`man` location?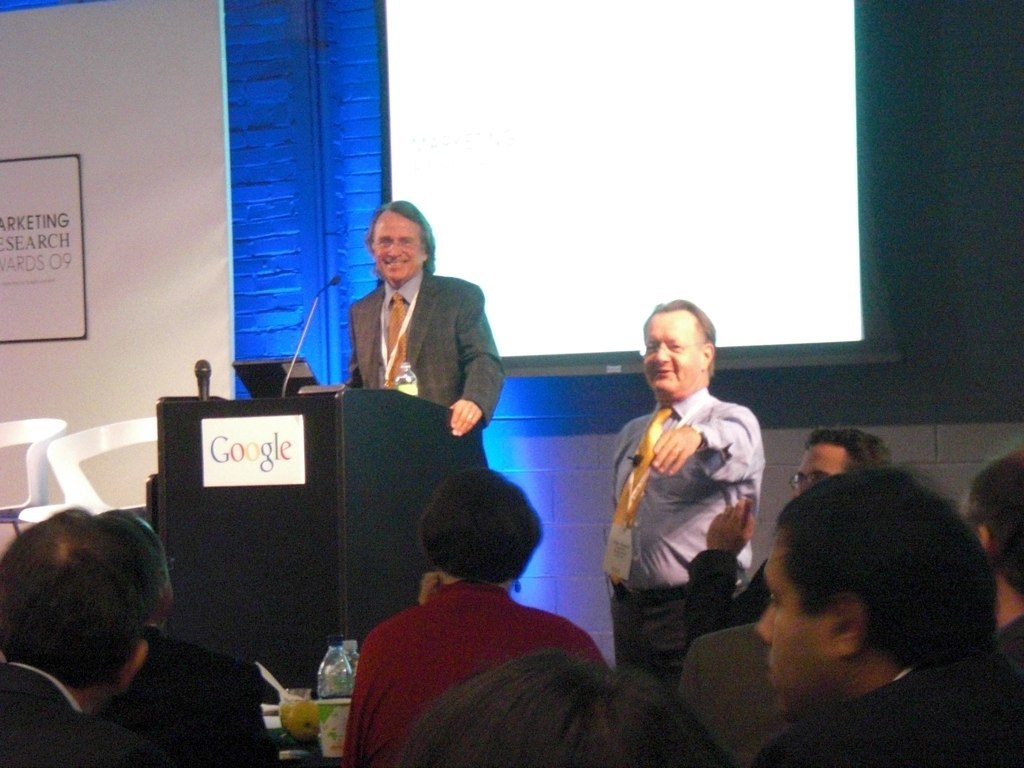
706, 439, 1020, 767
